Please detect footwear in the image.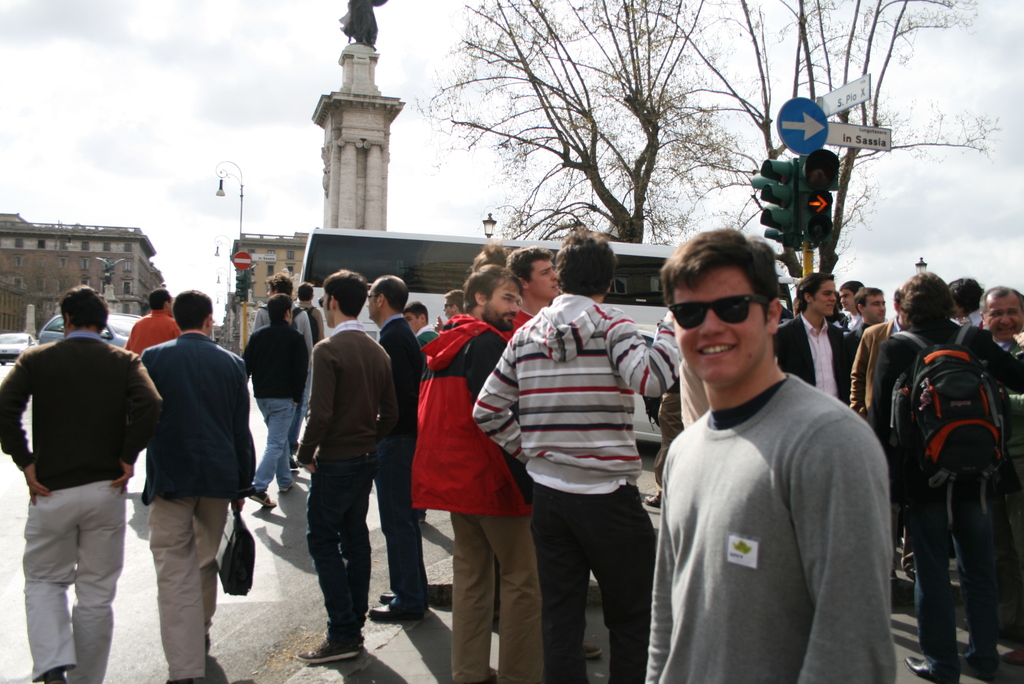
Rect(364, 597, 413, 621).
